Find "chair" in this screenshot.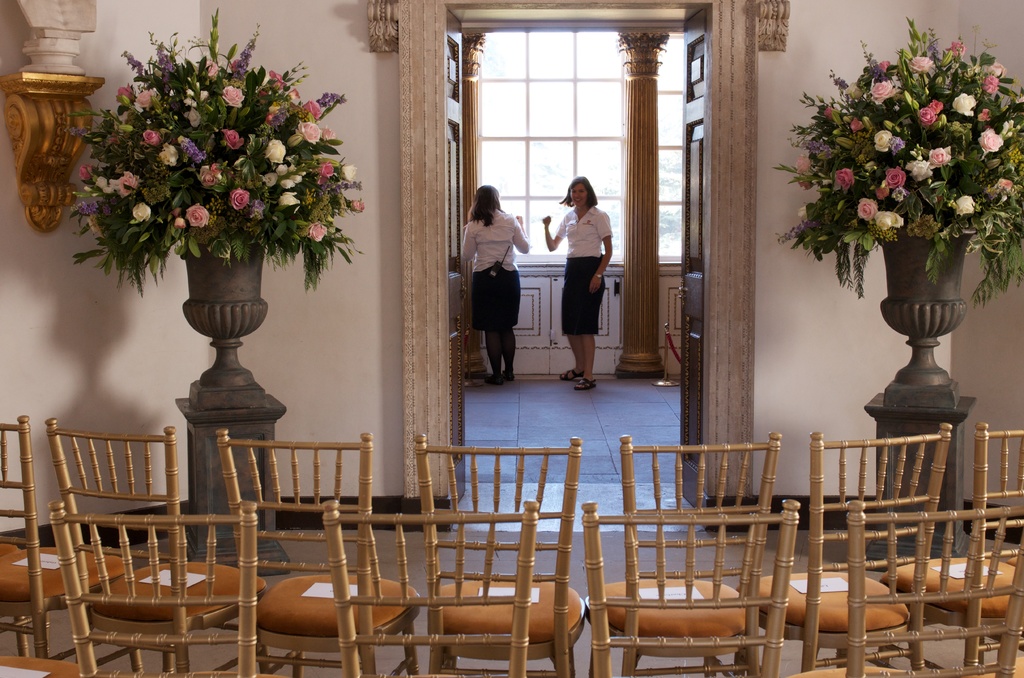
The bounding box for "chair" is 0:658:86:677.
